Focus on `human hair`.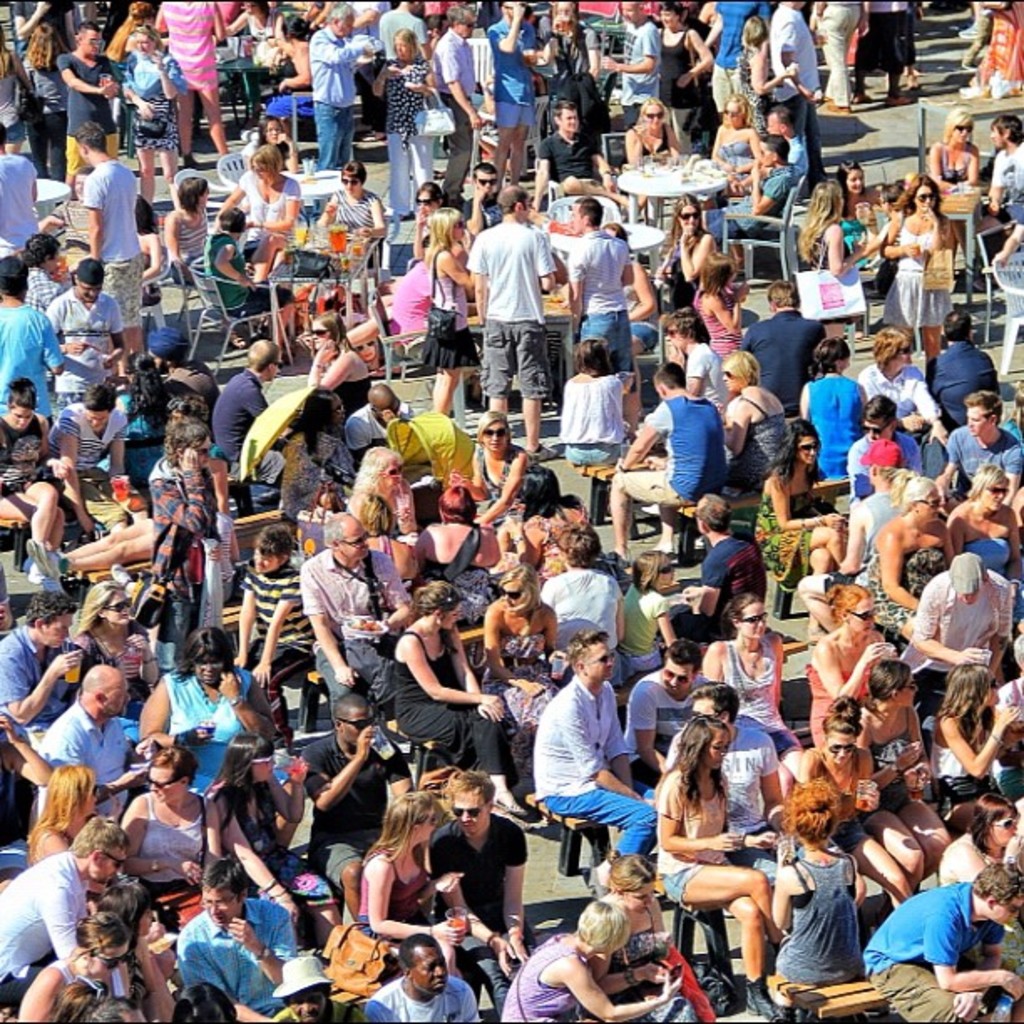
Focused at 967, 858, 1022, 900.
